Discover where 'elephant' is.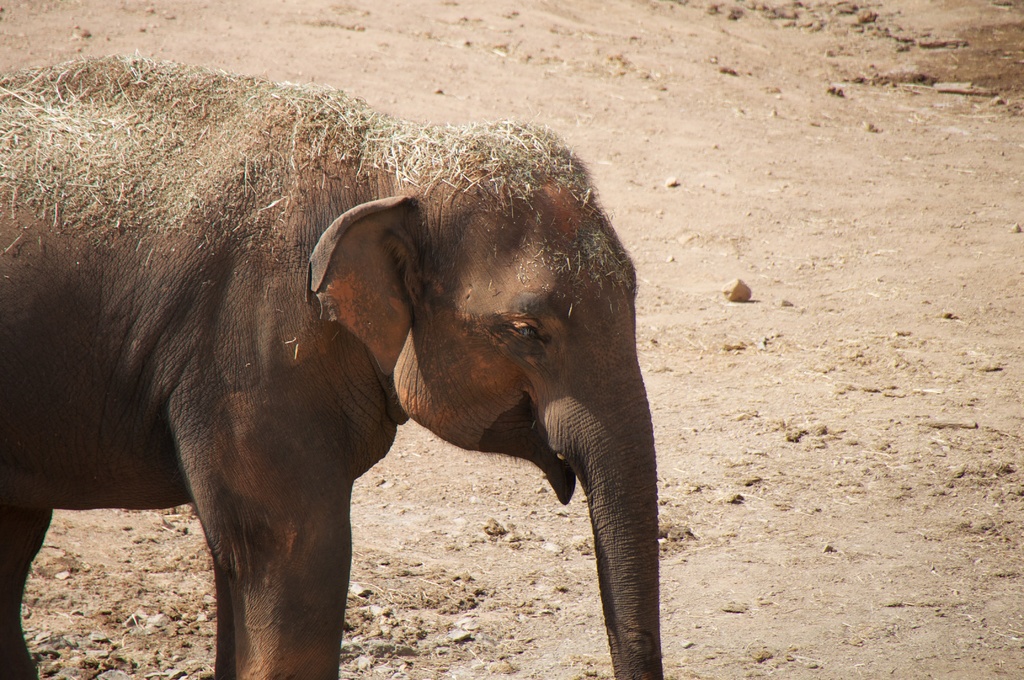
Discovered at 24:51:676:679.
